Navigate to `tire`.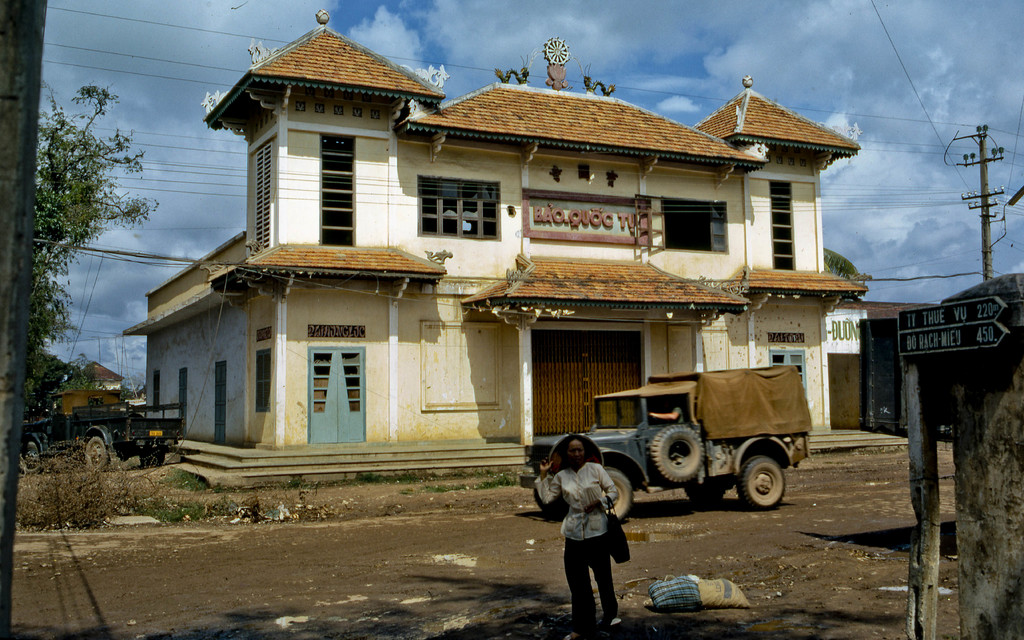
Navigation target: BBox(735, 457, 790, 507).
